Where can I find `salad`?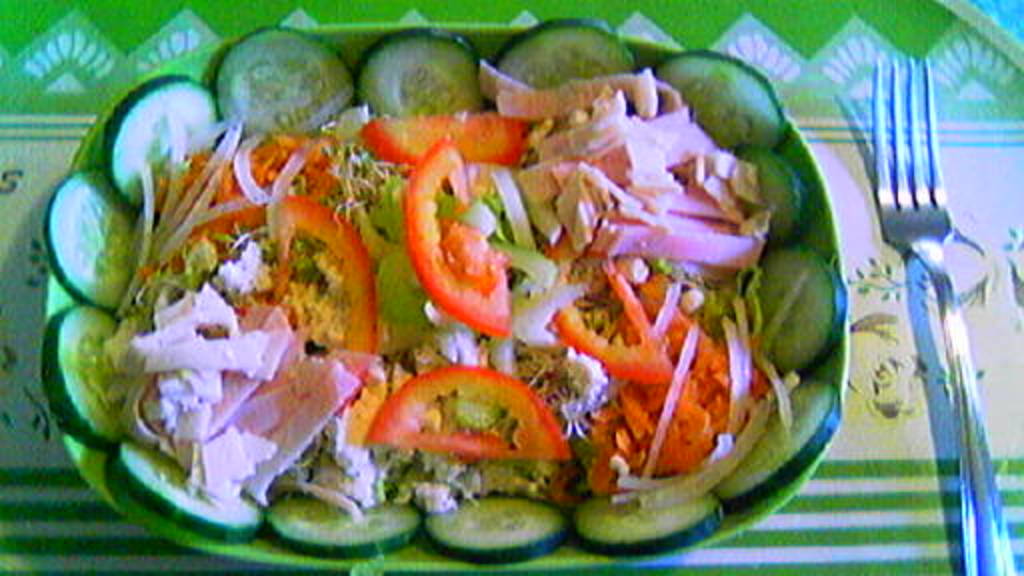
You can find it at box=[40, 26, 850, 566].
